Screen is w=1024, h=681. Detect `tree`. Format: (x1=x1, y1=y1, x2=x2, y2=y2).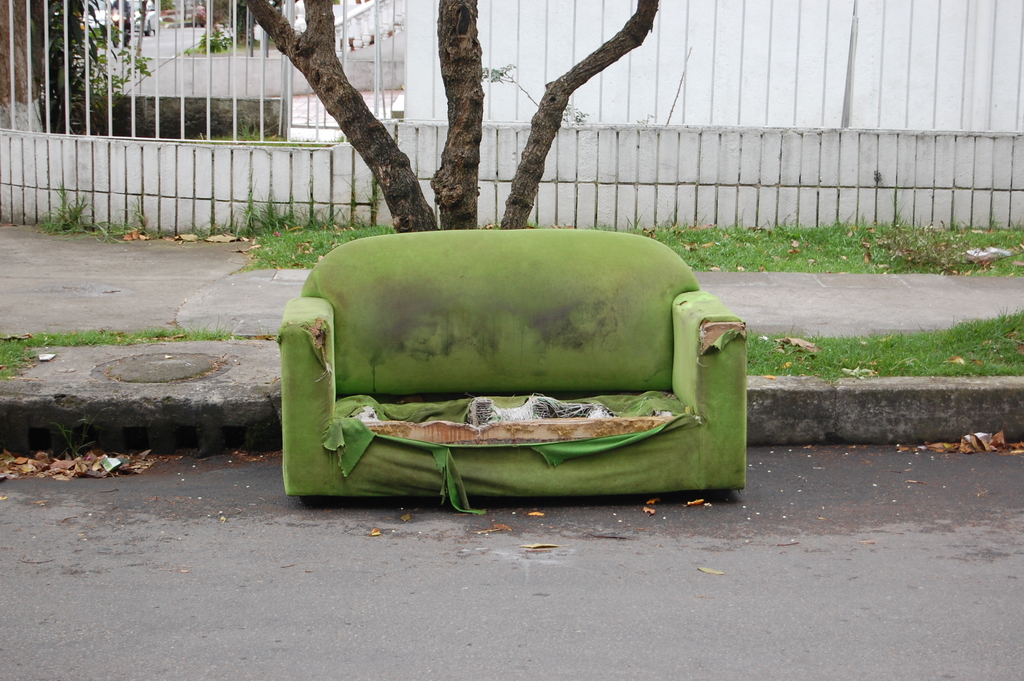
(x1=189, y1=0, x2=656, y2=231).
